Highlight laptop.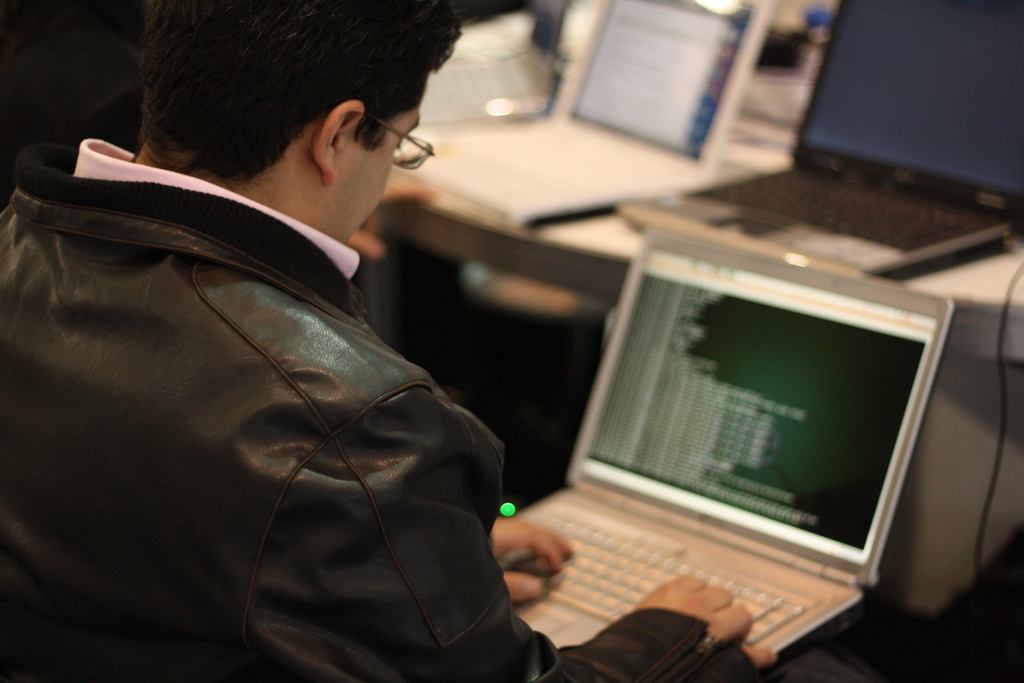
Highlighted region: region(617, 3, 1023, 277).
